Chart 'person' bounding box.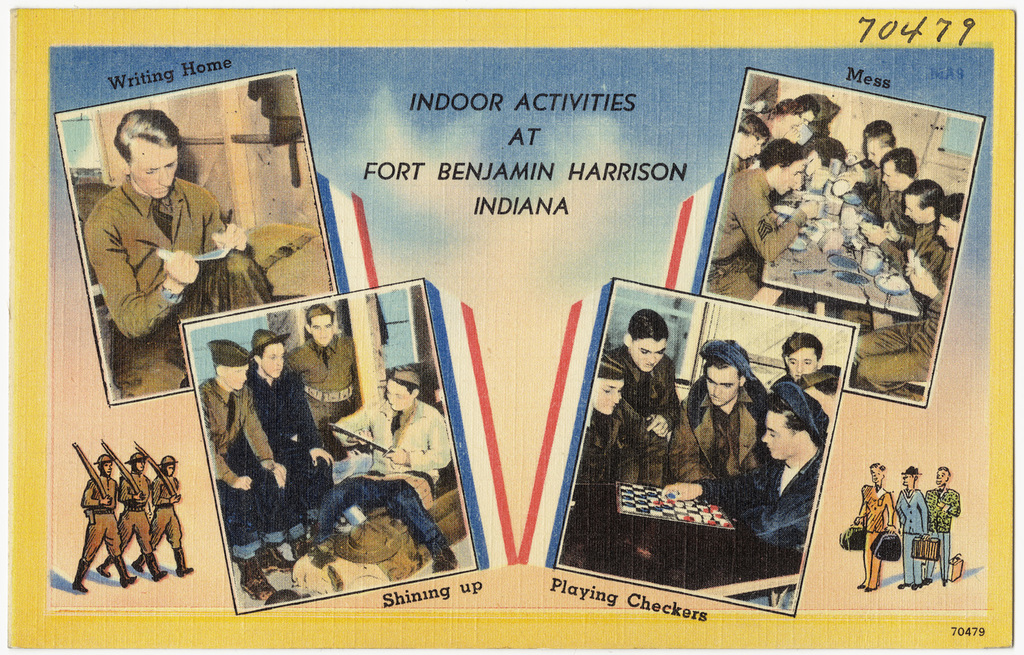
Charted: x1=203 y1=340 x2=288 y2=605.
